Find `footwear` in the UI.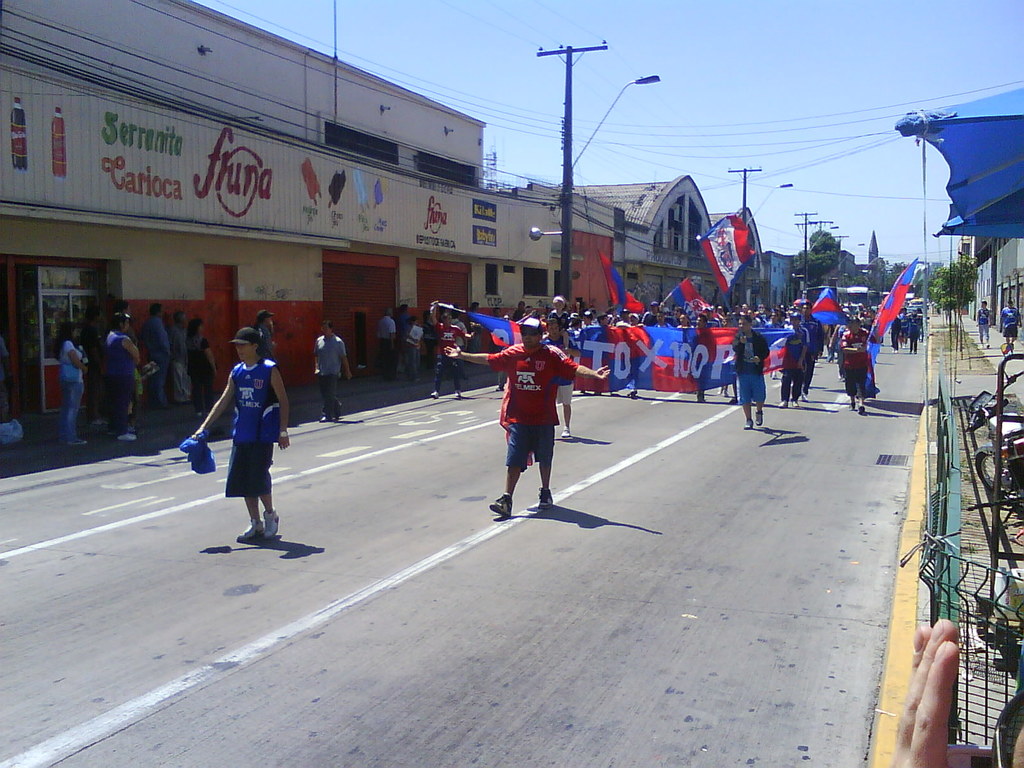
UI element at select_region(426, 388, 440, 399).
